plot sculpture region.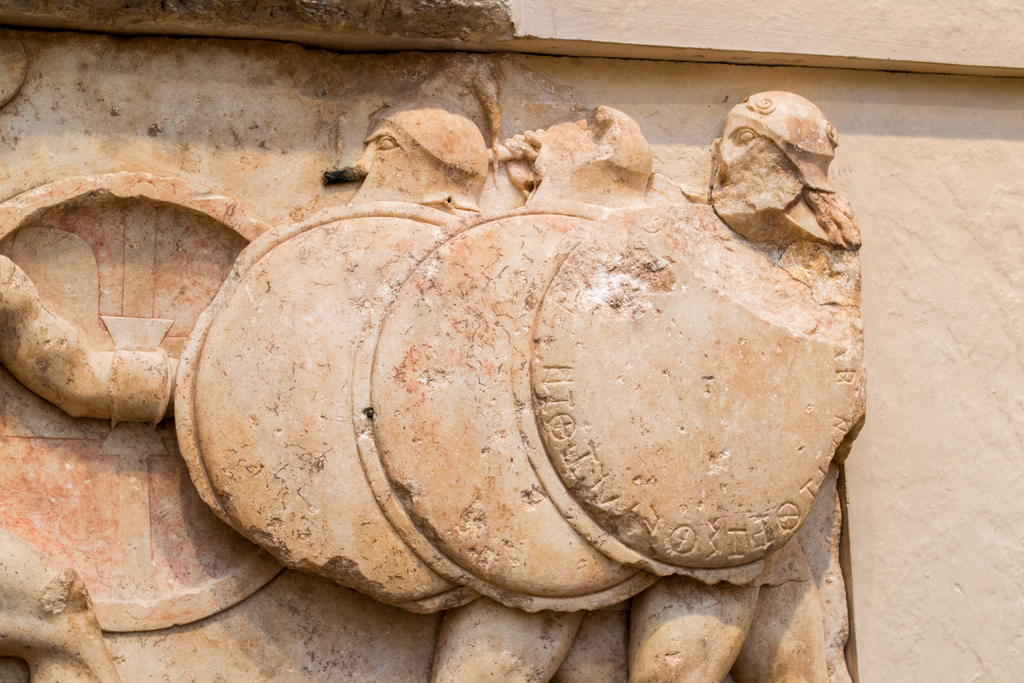
Plotted at pyautogui.locateOnScreen(320, 98, 695, 682).
